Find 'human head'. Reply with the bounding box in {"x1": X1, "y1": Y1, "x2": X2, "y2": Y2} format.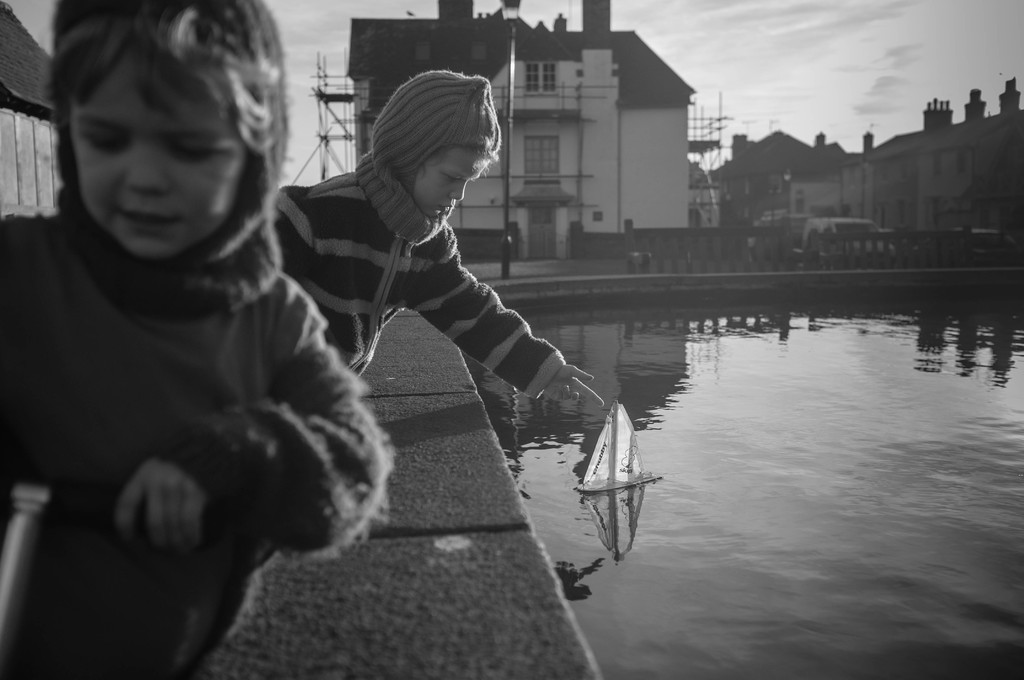
{"x1": 363, "y1": 73, "x2": 505, "y2": 220}.
